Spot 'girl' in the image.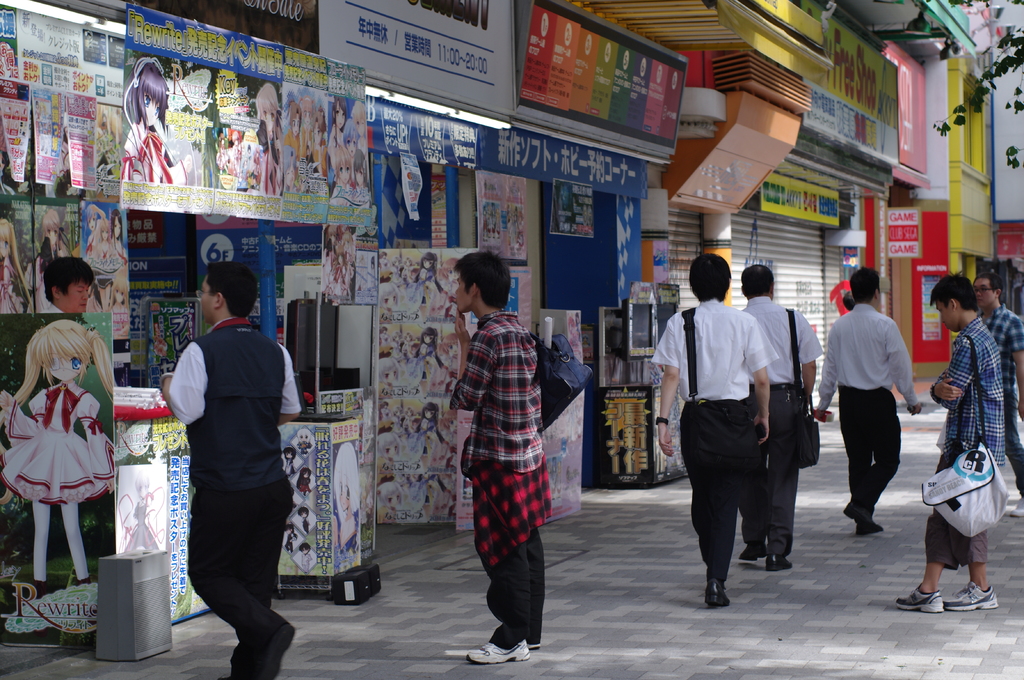
'girl' found at 120:470:165:550.
